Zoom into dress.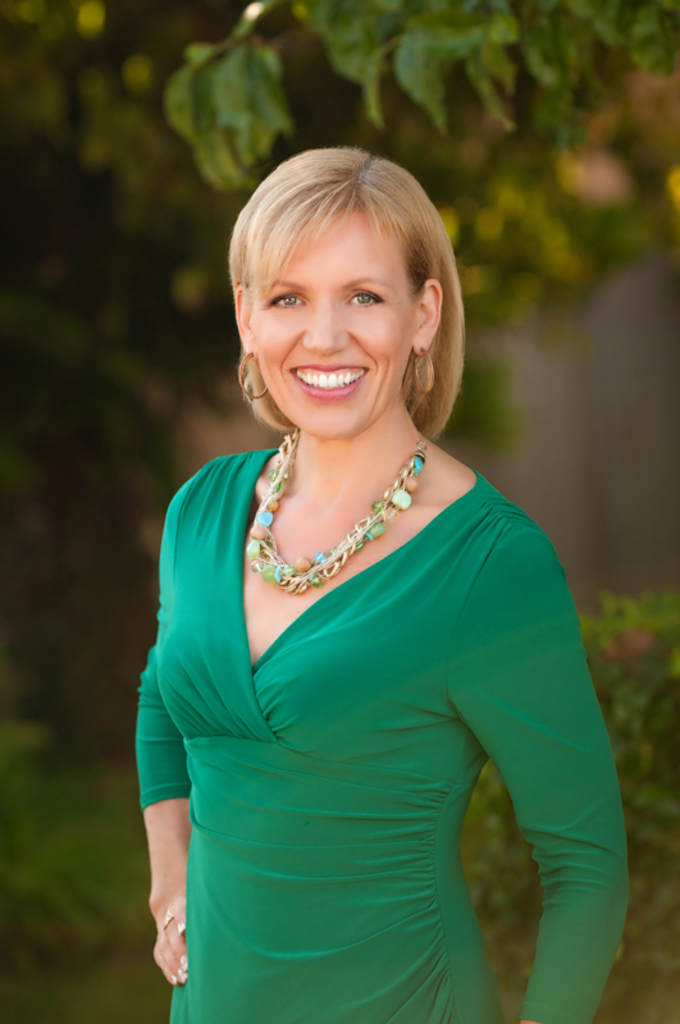
Zoom target: bbox=[134, 447, 630, 1023].
